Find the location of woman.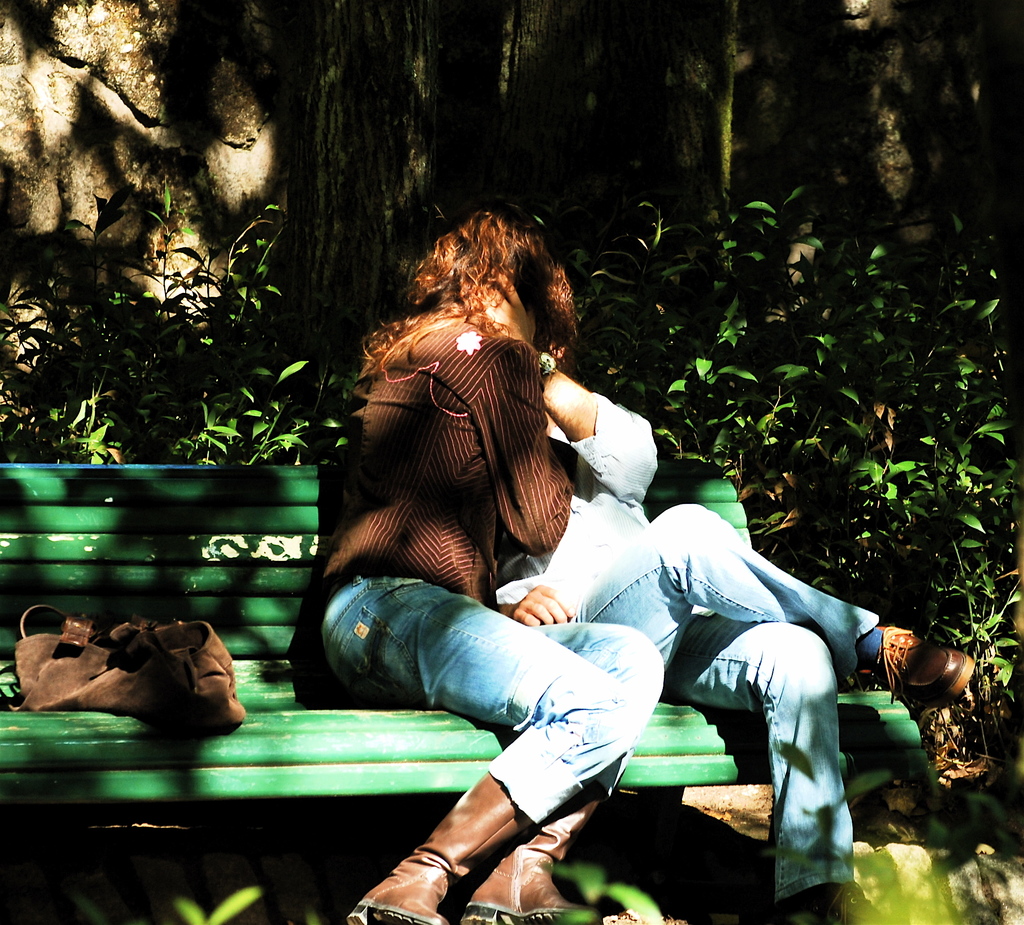
Location: bbox=(310, 169, 703, 899).
